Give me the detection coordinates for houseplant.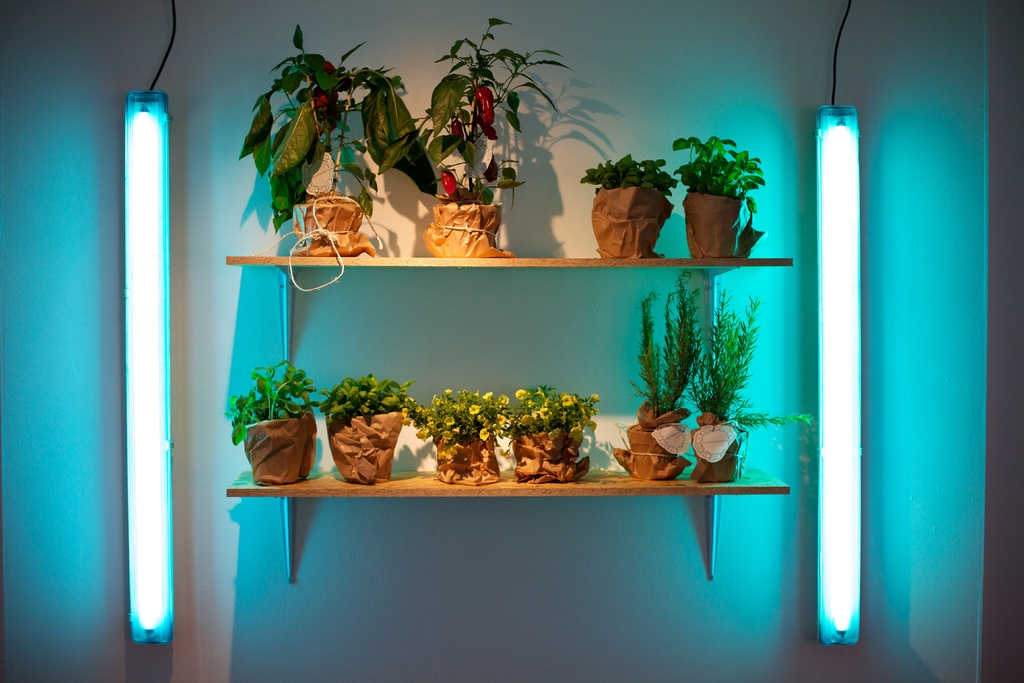
[223, 356, 317, 487].
